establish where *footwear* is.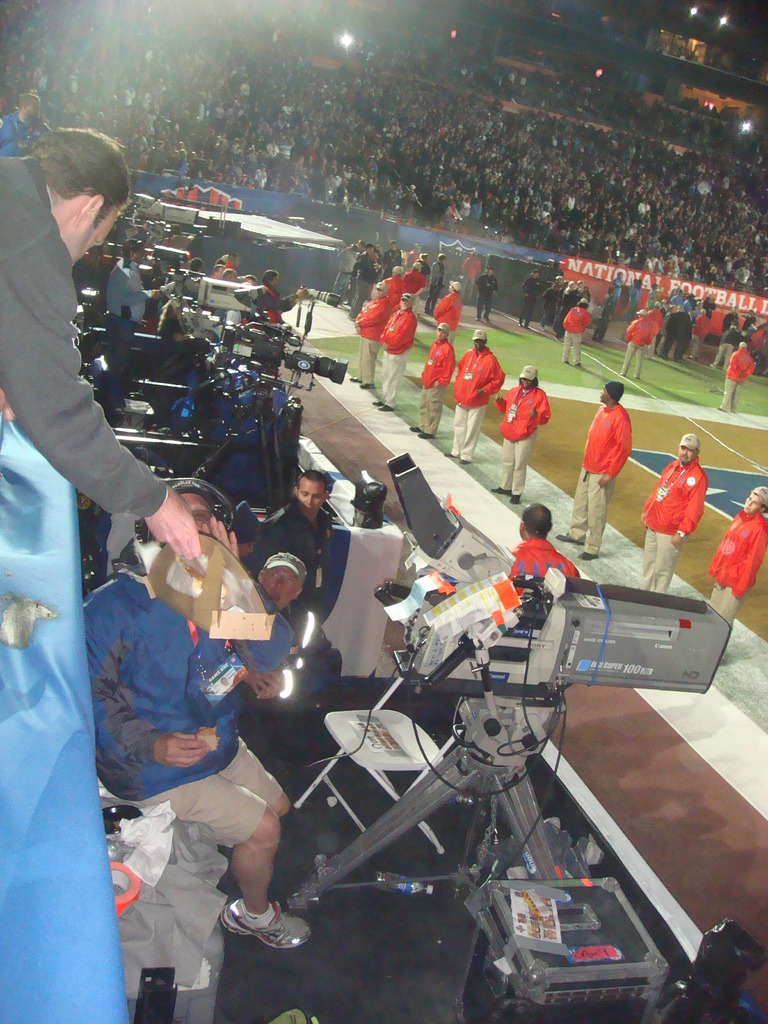
Established at (x1=563, y1=359, x2=570, y2=362).
